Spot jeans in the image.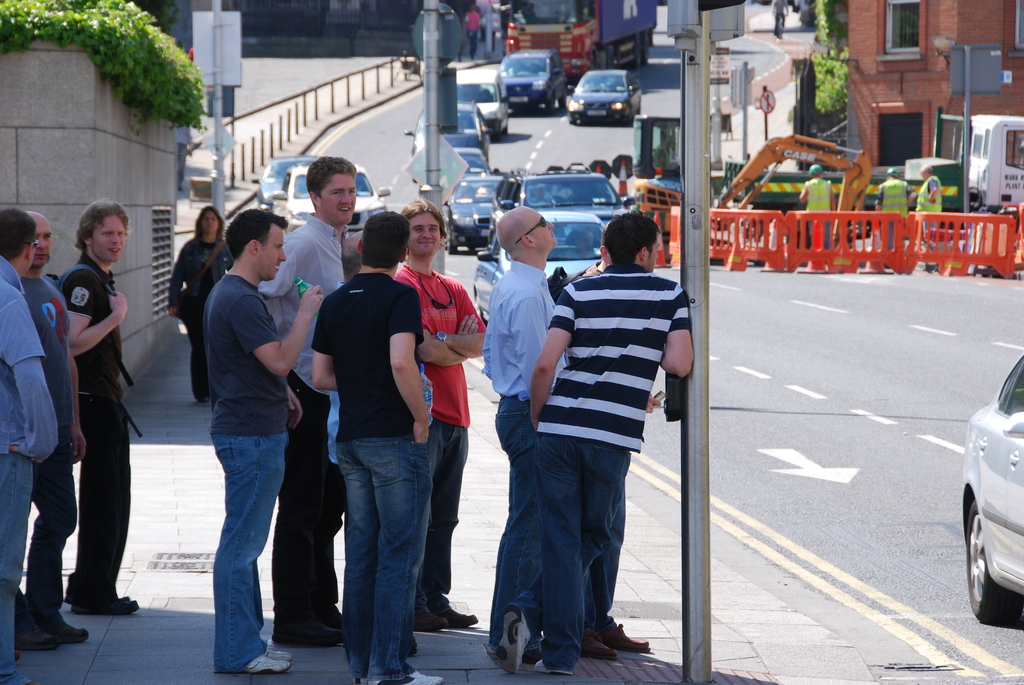
jeans found at {"x1": 486, "y1": 392, "x2": 540, "y2": 647}.
